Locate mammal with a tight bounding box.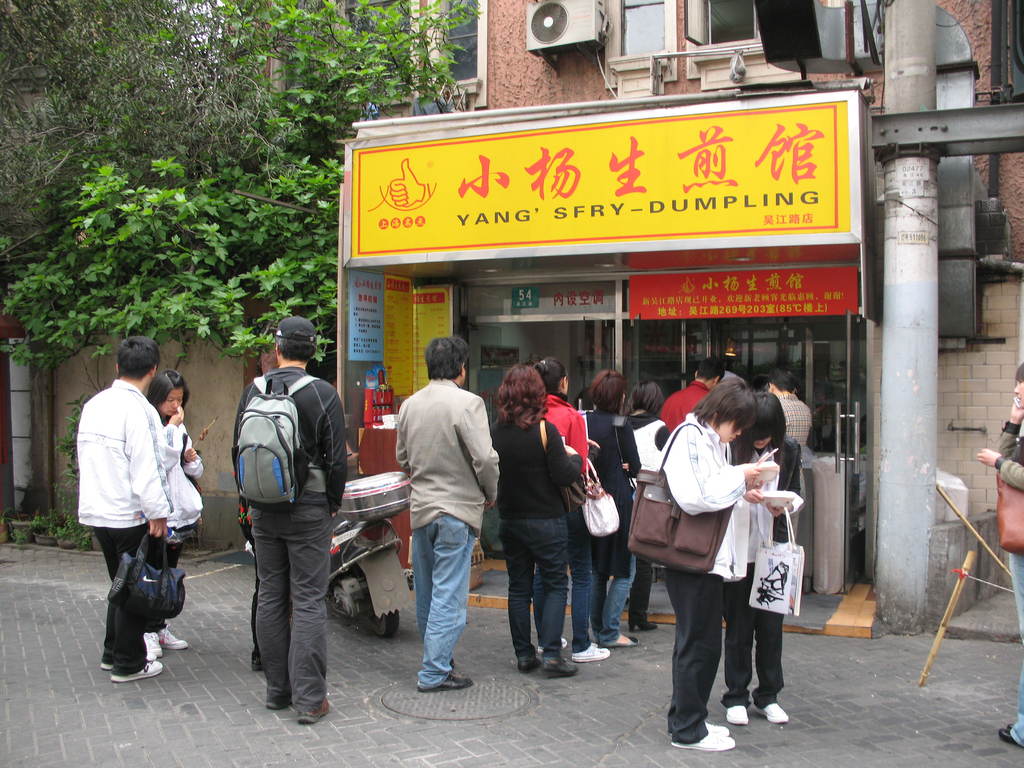
rect(147, 367, 205, 659).
